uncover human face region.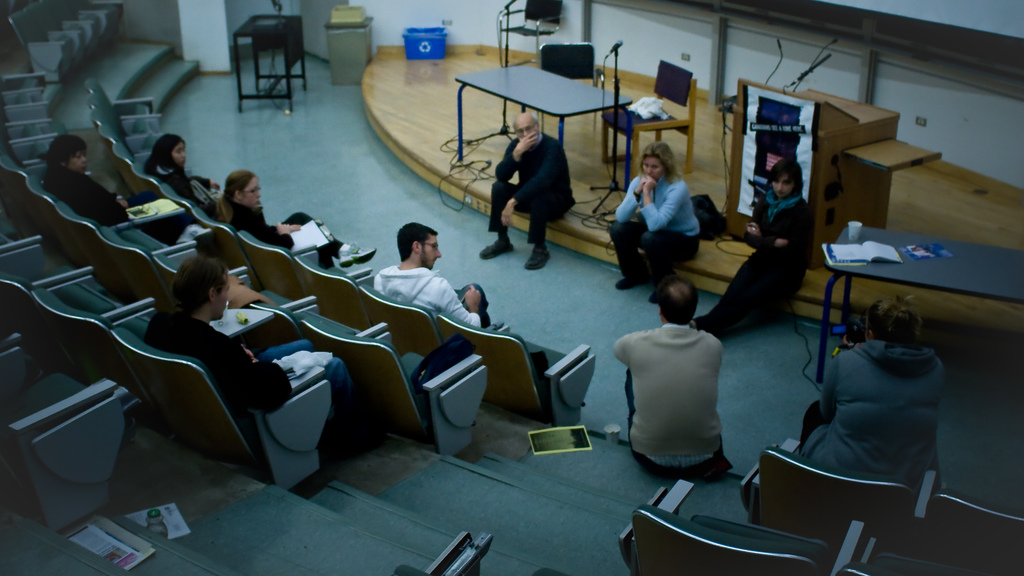
Uncovered: [171, 141, 182, 165].
